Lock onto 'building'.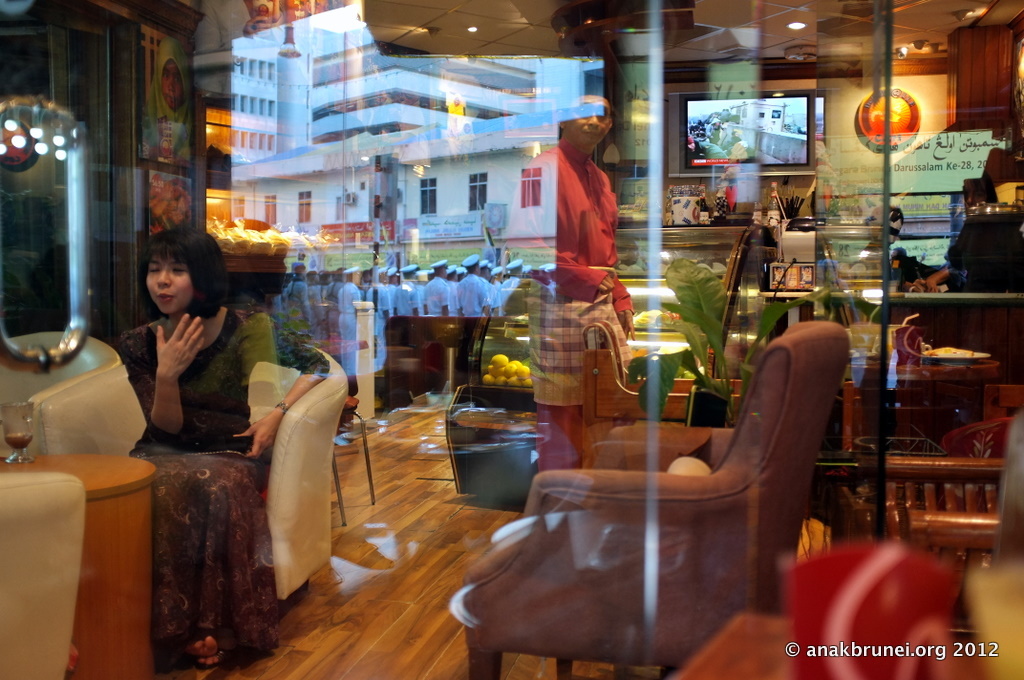
Locked: 0,0,1023,679.
